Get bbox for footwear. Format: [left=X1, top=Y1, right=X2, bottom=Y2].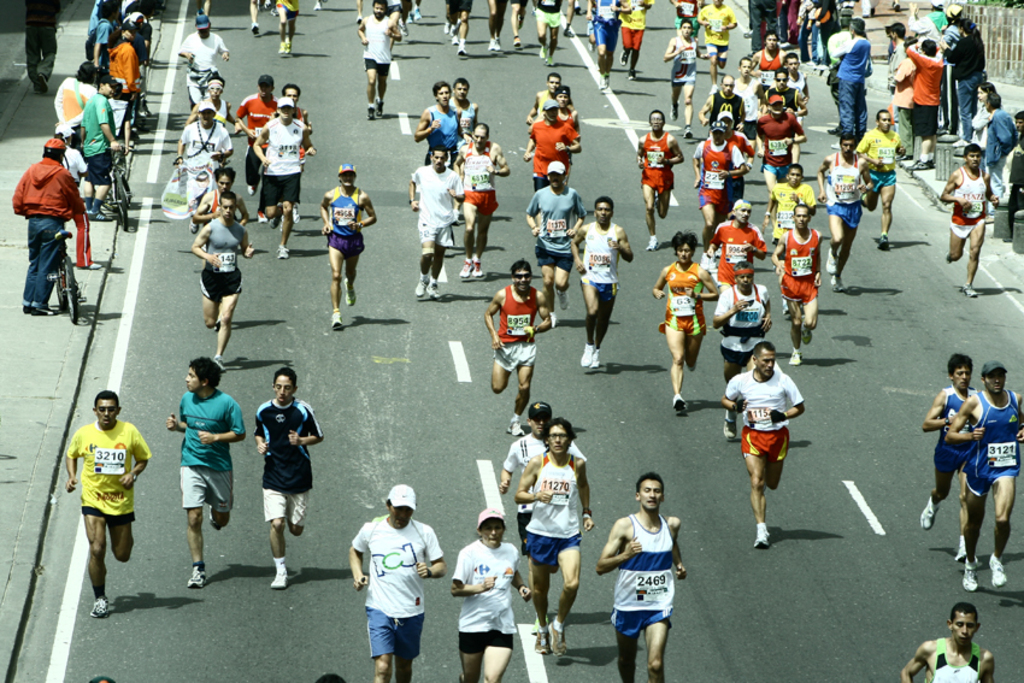
[left=399, top=24, right=408, bottom=40].
